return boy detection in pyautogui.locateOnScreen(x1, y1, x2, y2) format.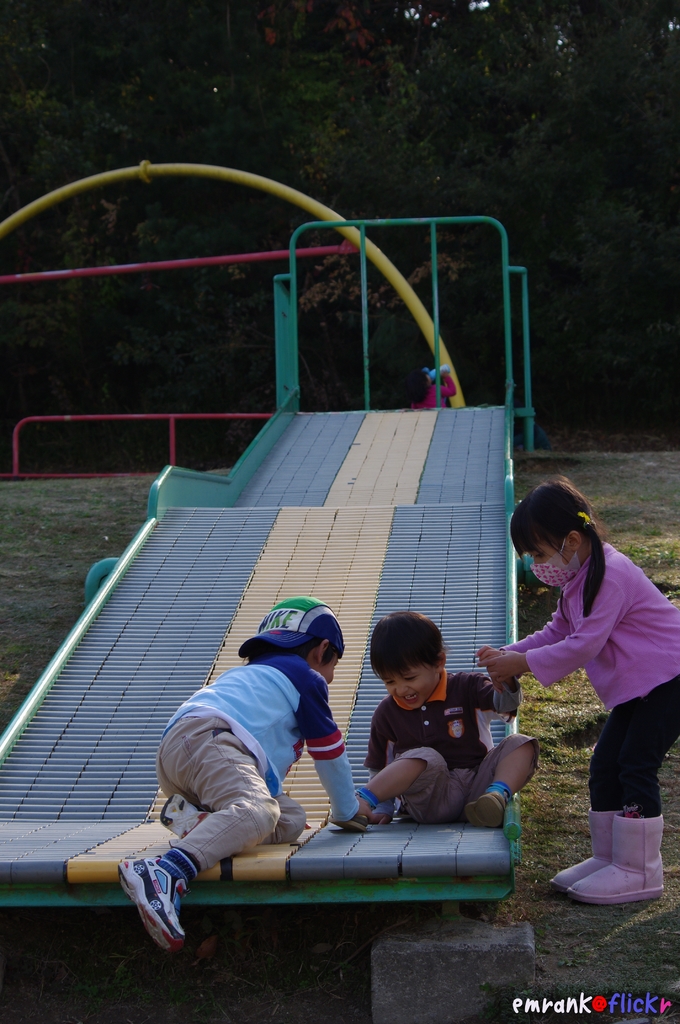
pyautogui.locateOnScreen(98, 596, 393, 941).
